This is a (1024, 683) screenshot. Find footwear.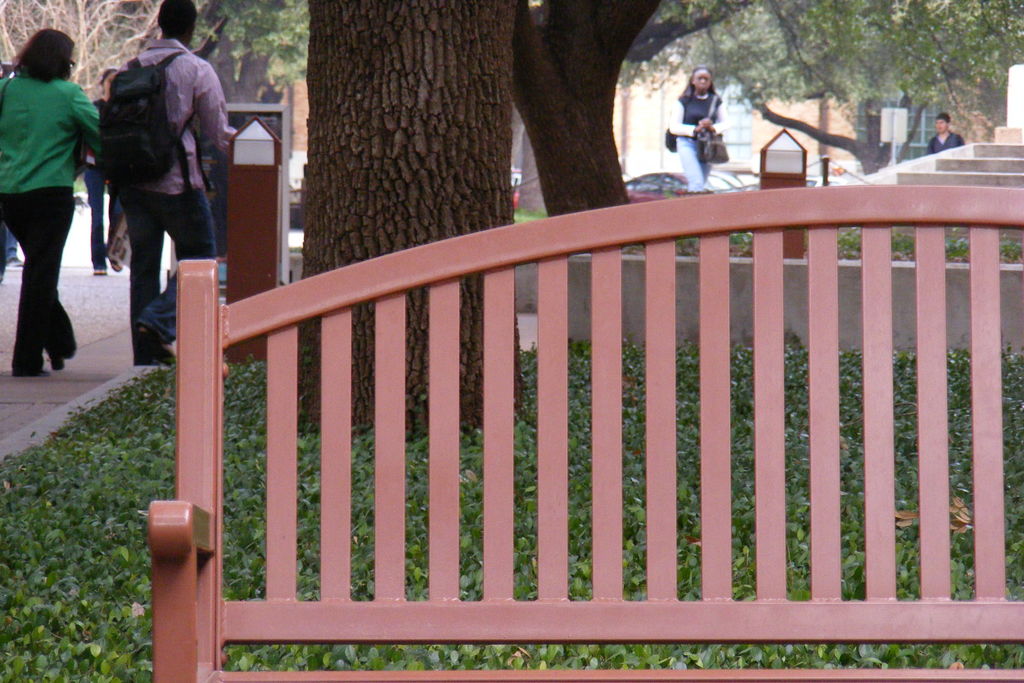
Bounding box: [93,270,106,276].
